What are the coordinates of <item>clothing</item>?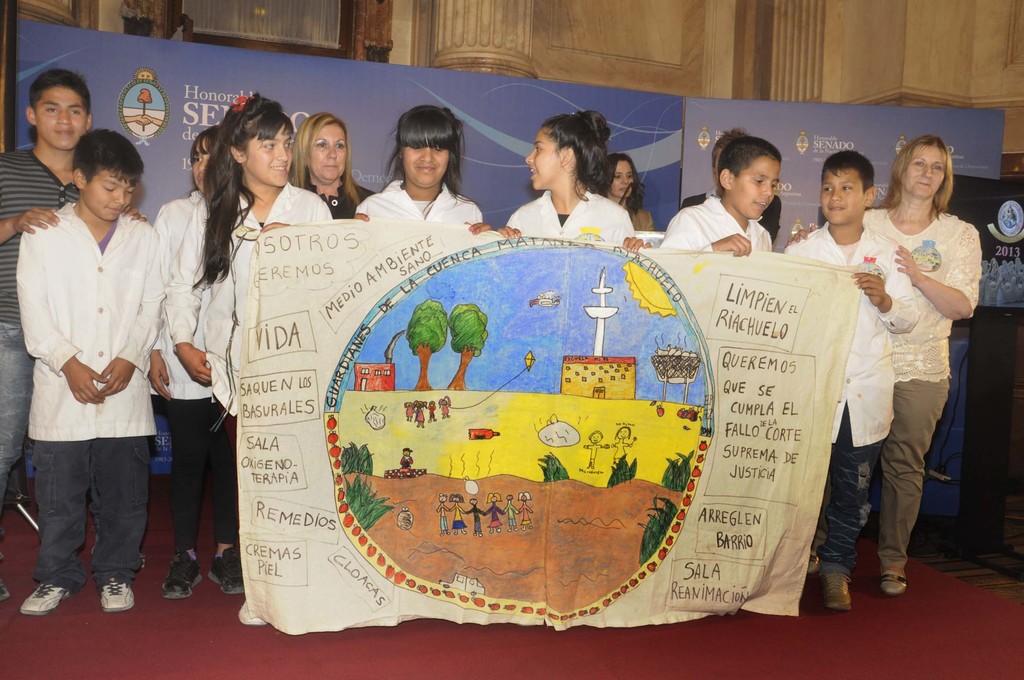
<bbox>678, 183, 792, 245</bbox>.
